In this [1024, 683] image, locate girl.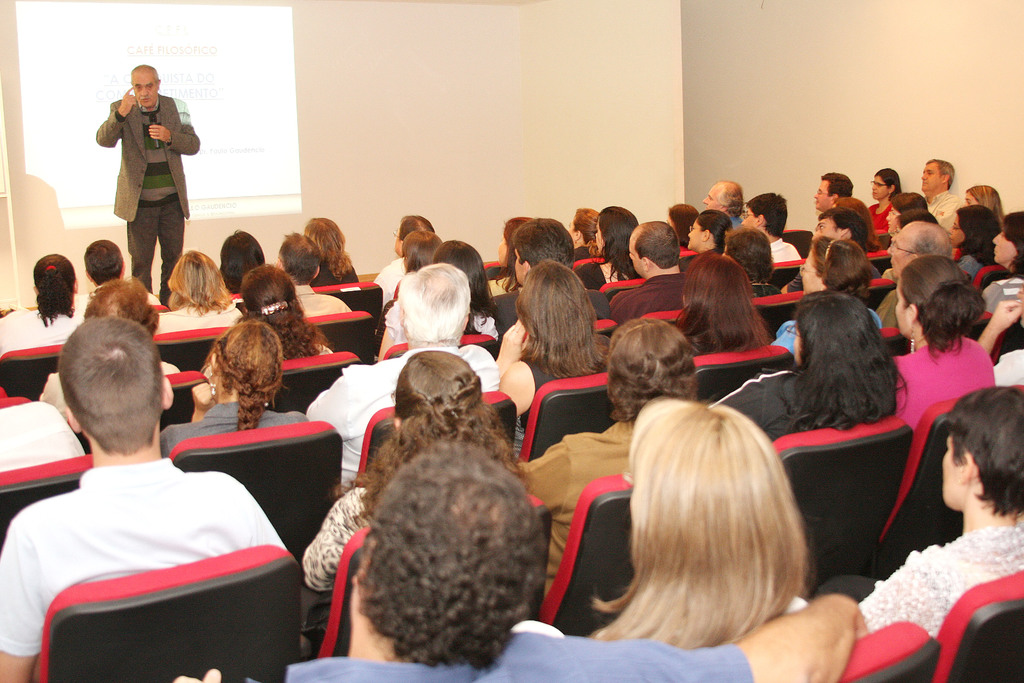
Bounding box: l=829, t=386, r=1023, b=639.
